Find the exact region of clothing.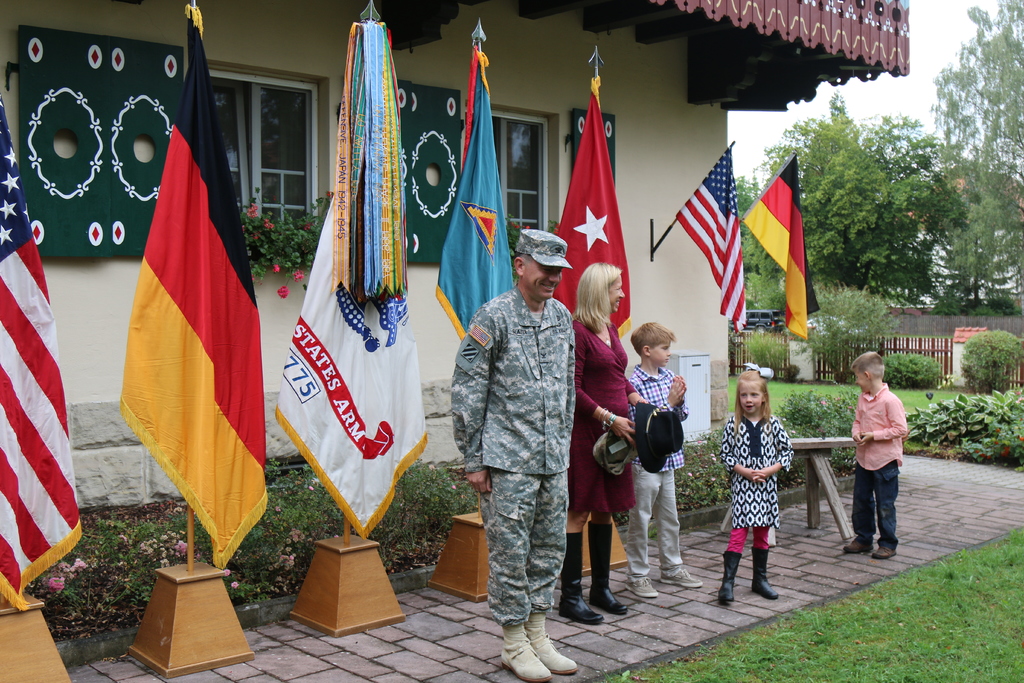
Exact region: locate(627, 363, 687, 578).
